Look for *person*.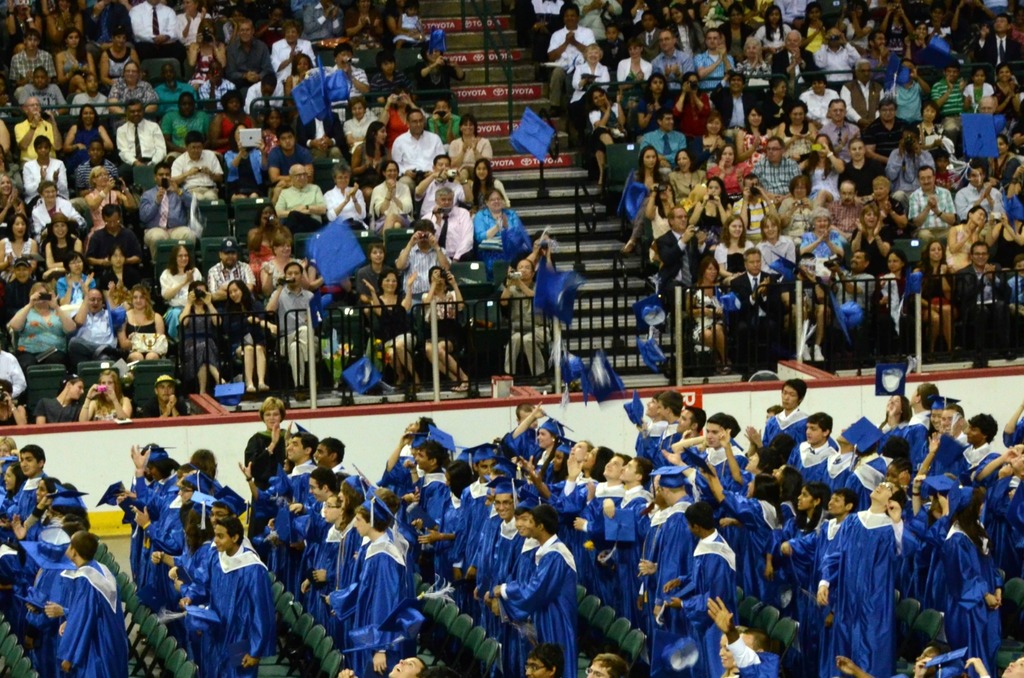
Found: (left=738, top=35, right=778, bottom=92).
